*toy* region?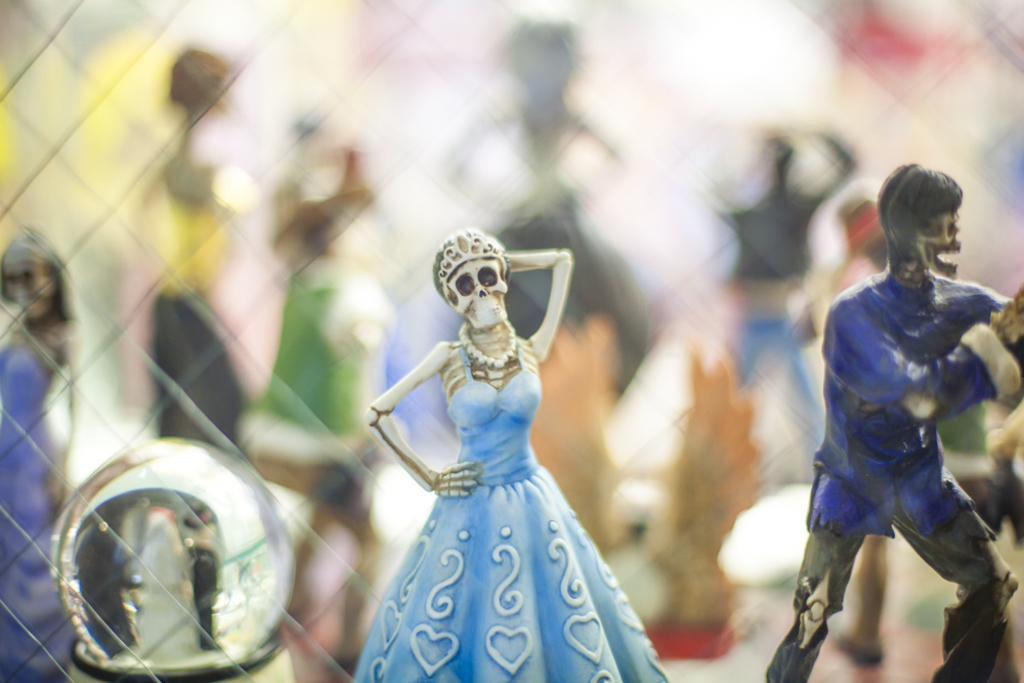
<box>711,131,857,461</box>
